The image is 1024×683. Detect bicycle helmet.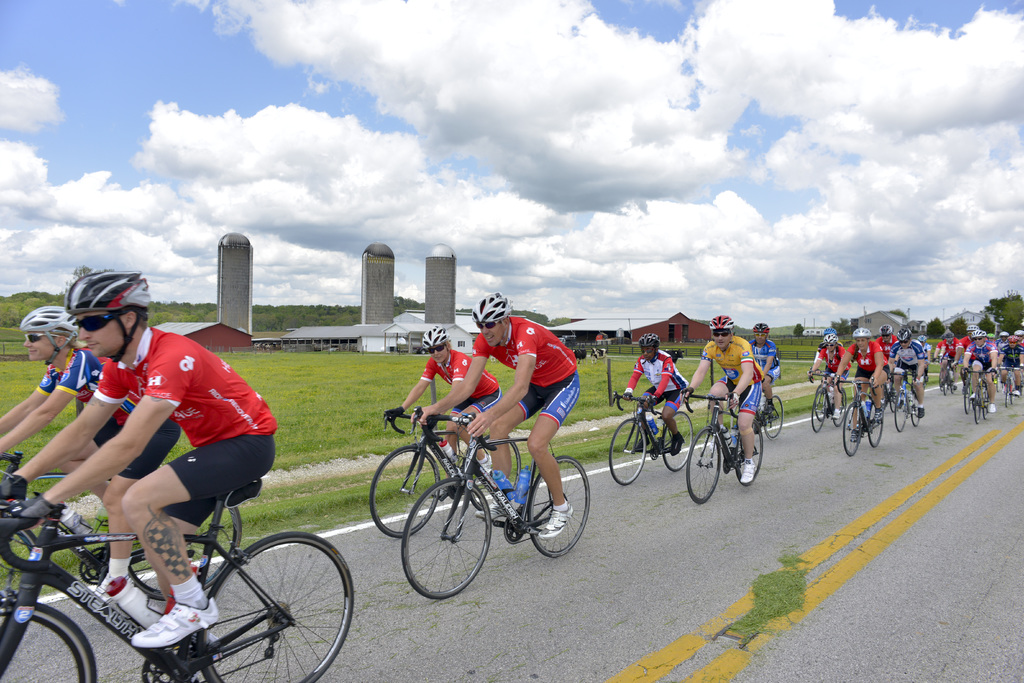
Detection: l=1014, t=331, r=1023, b=336.
